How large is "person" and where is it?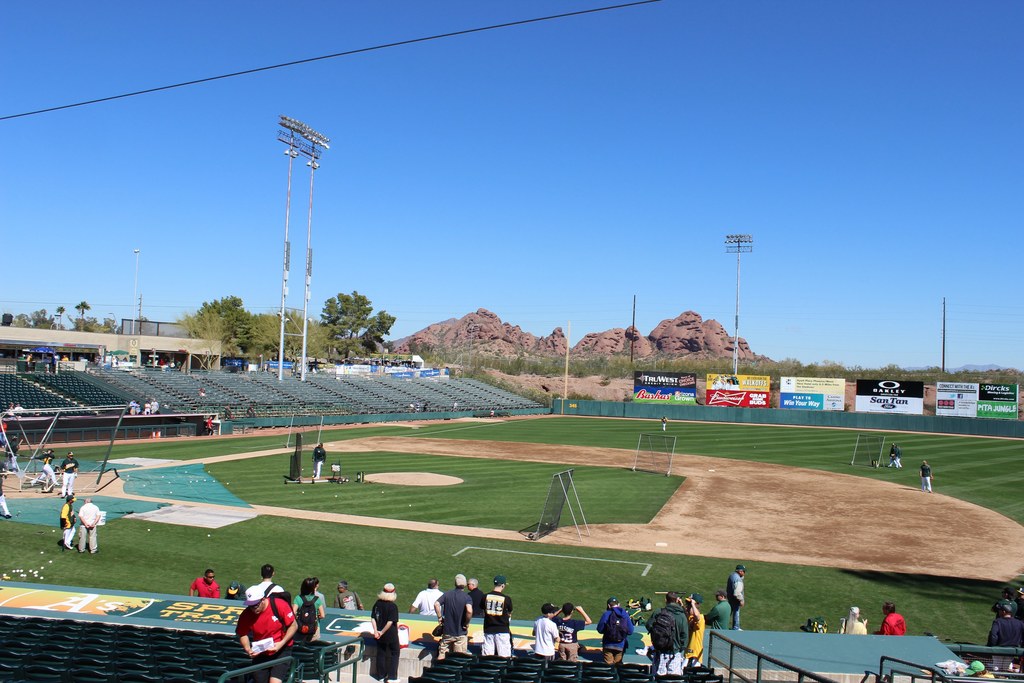
Bounding box: [left=60, top=452, right=79, bottom=495].
